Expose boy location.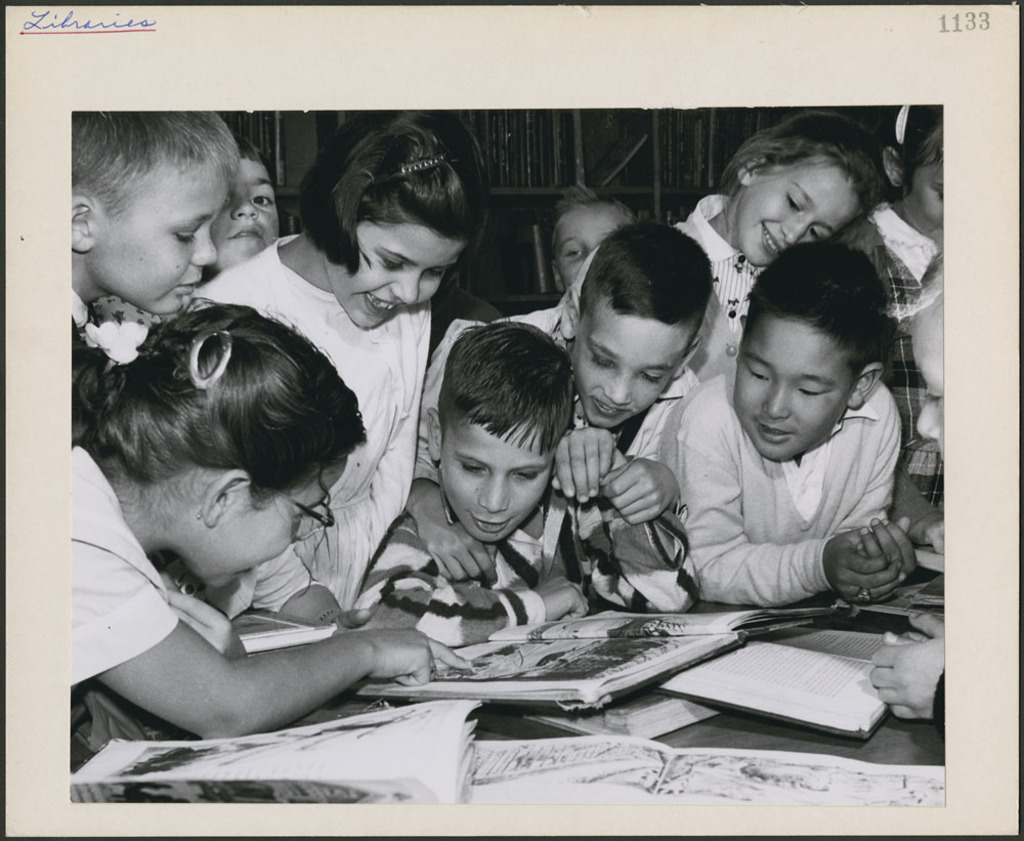
Exposed at <bbox>73, 115, 238, 332</bbox>.
